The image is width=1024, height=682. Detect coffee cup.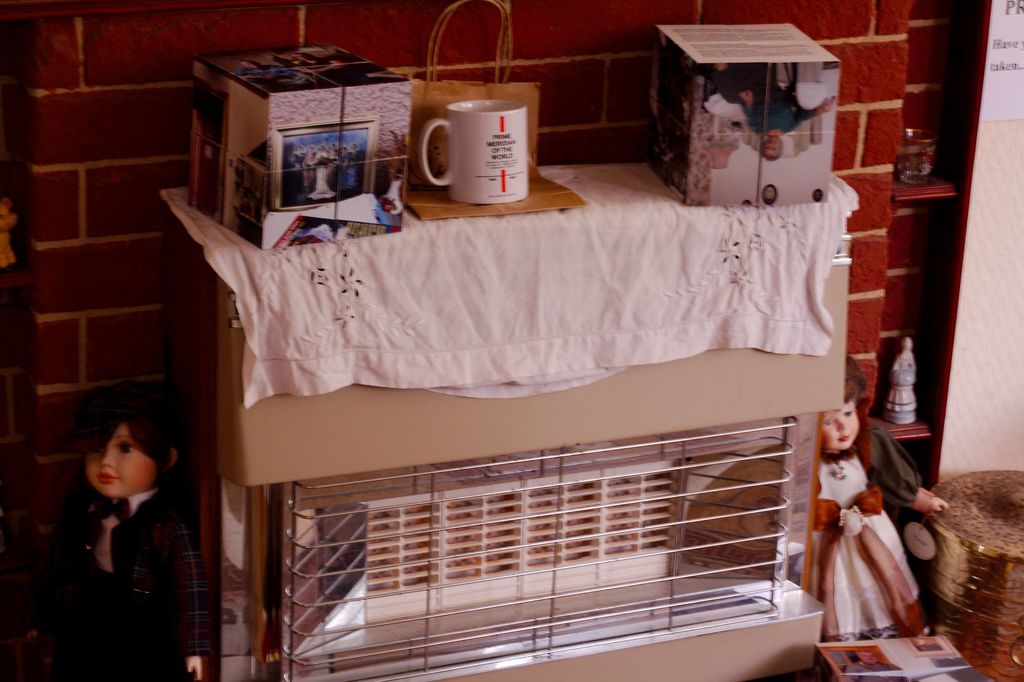
Detection: x1=419 y1=99 x2=530 y2=205.
